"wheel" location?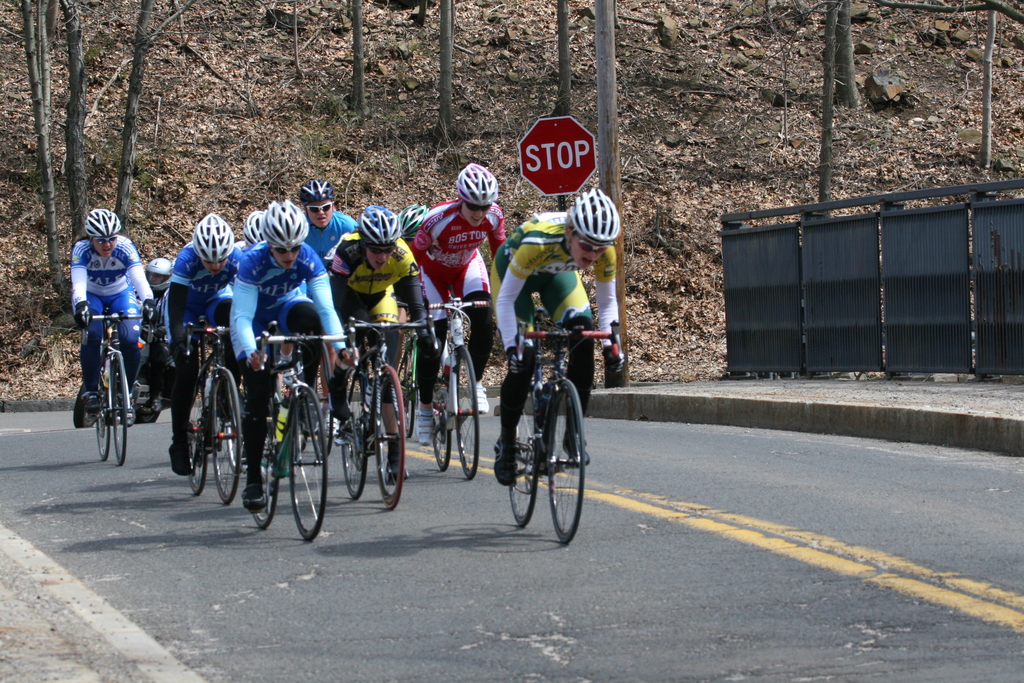
(206, 367, 245, 509)
